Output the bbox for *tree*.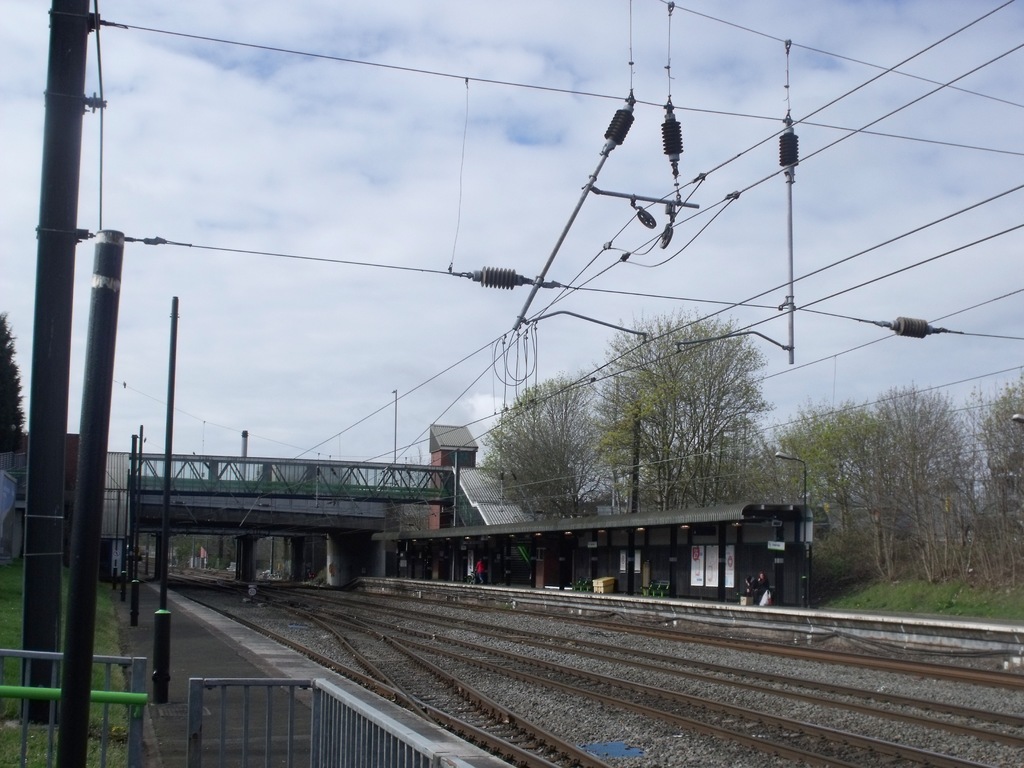
(852, 401, 1002, 582).
